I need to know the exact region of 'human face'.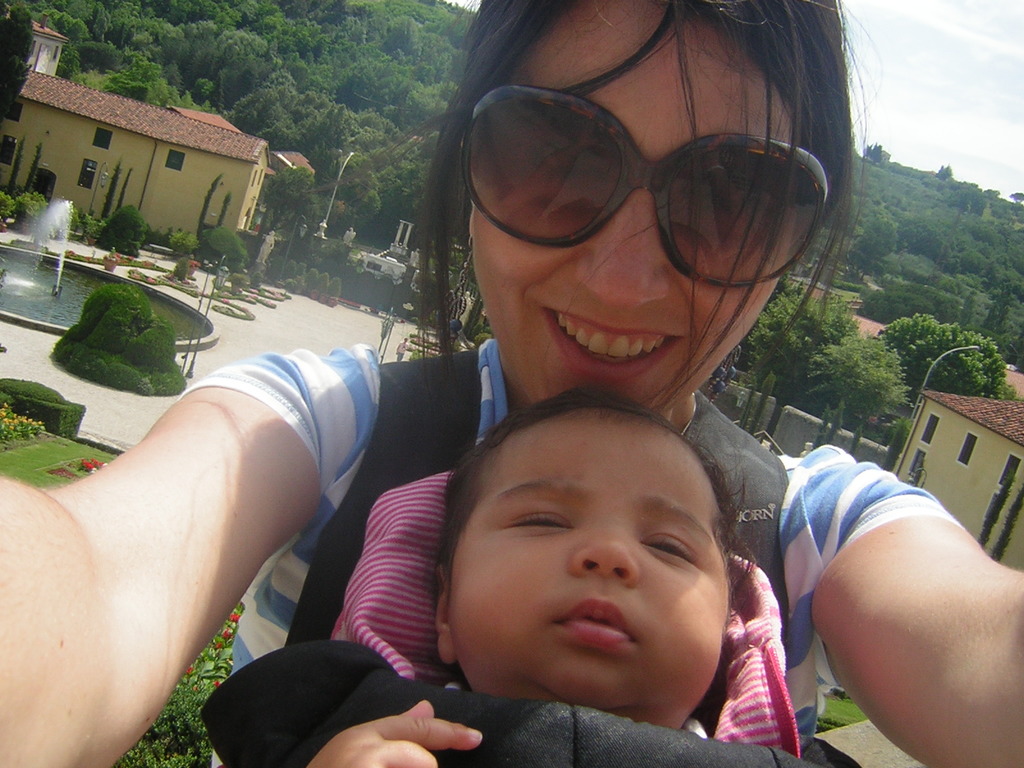
Region: {"left": 446, "top": 401, "right": 725, "bottom": 701}.
